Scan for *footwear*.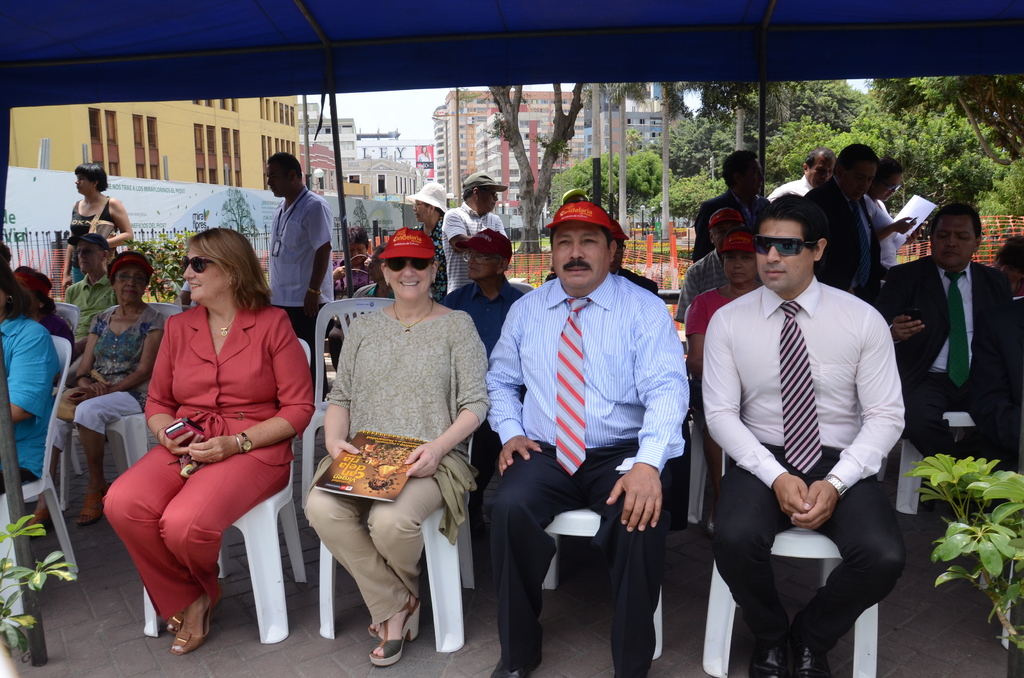
Scan result: x1=486, y1=658, x2=541, y2=677.
